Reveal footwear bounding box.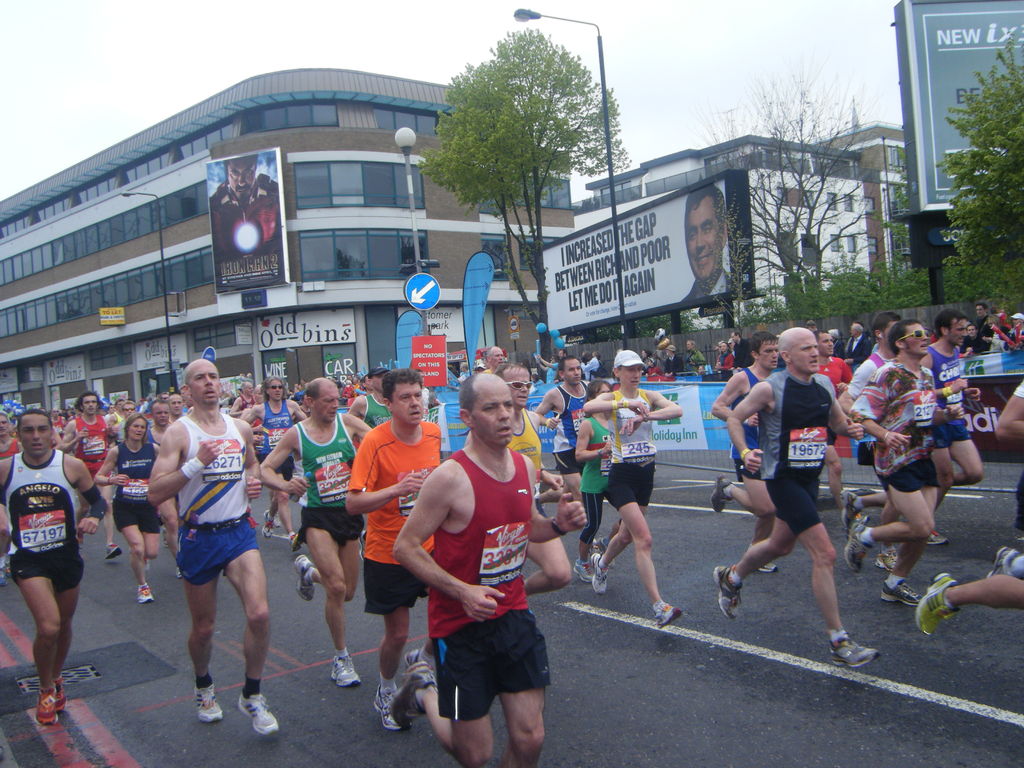
Revealed: [x1=591, y1=540, x2=603, y2=558].
